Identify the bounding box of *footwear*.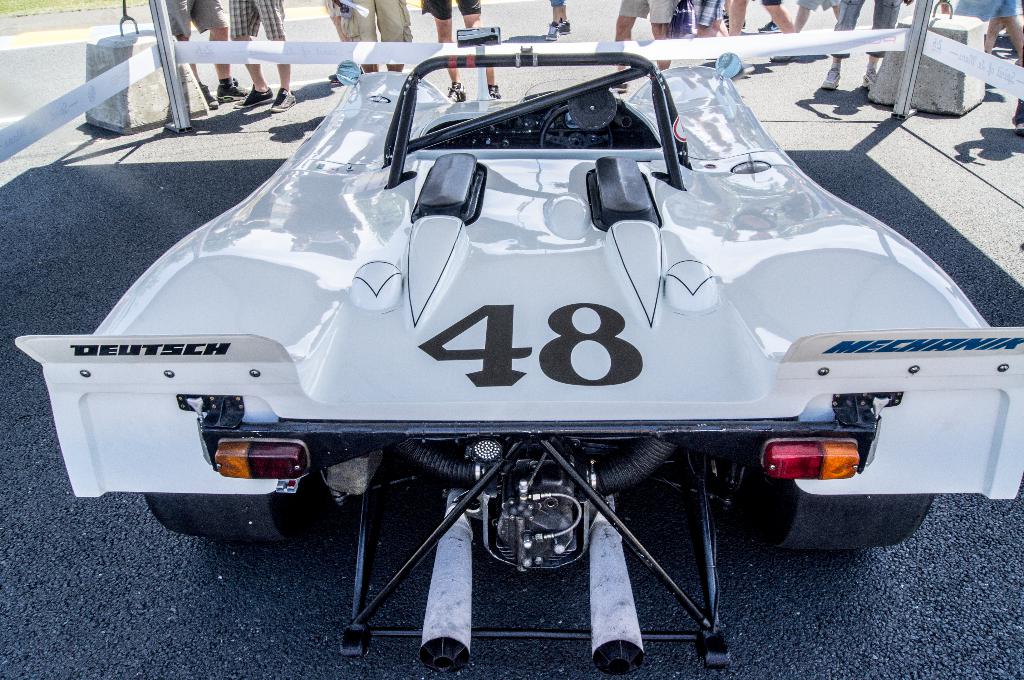
bbox(230, 84, 273, 107).
